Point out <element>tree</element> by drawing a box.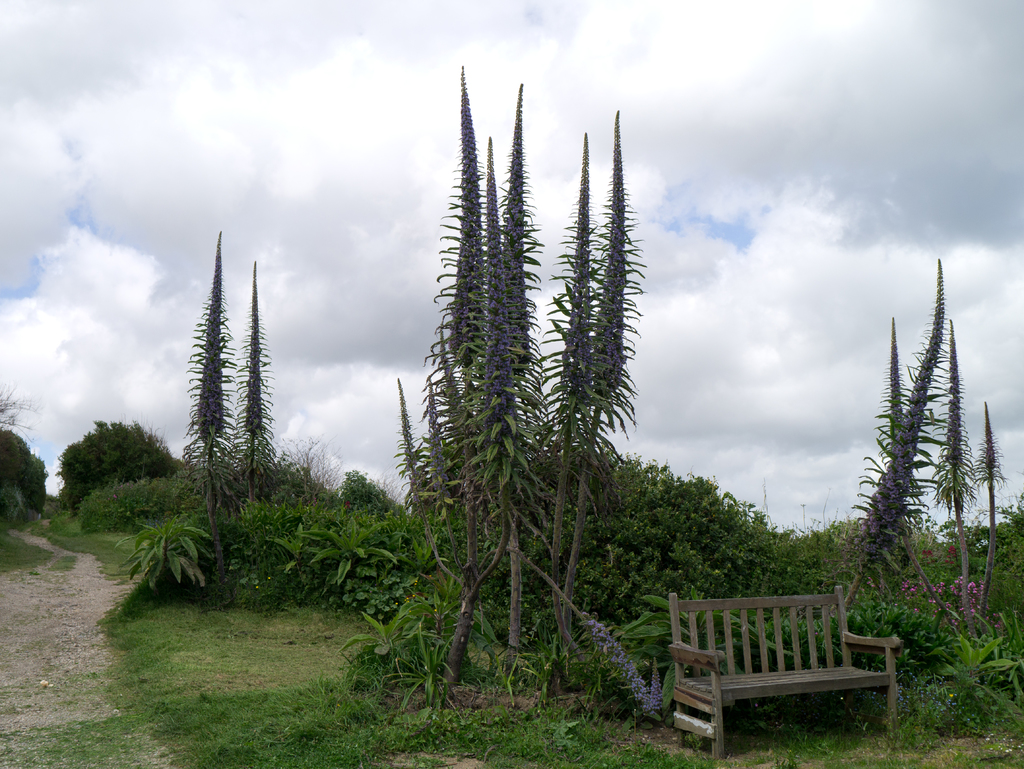
[x1=916, y1=314, x2=981, y2=643].
